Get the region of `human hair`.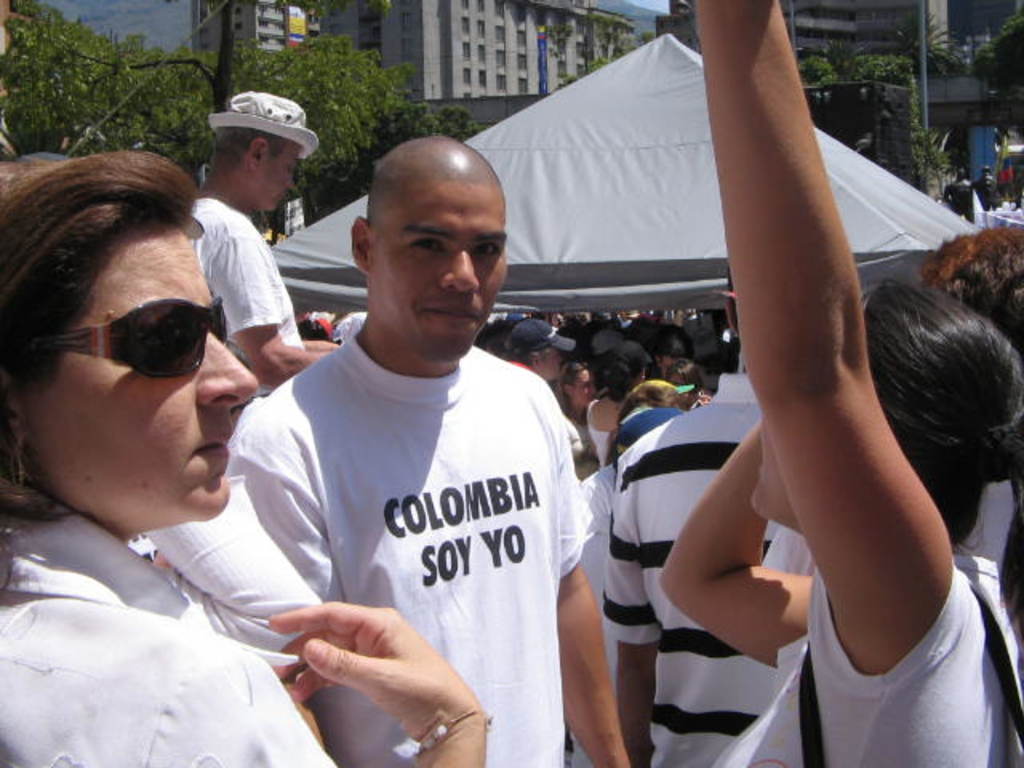
x1=603 y1=354 x2=642 y2=392.
